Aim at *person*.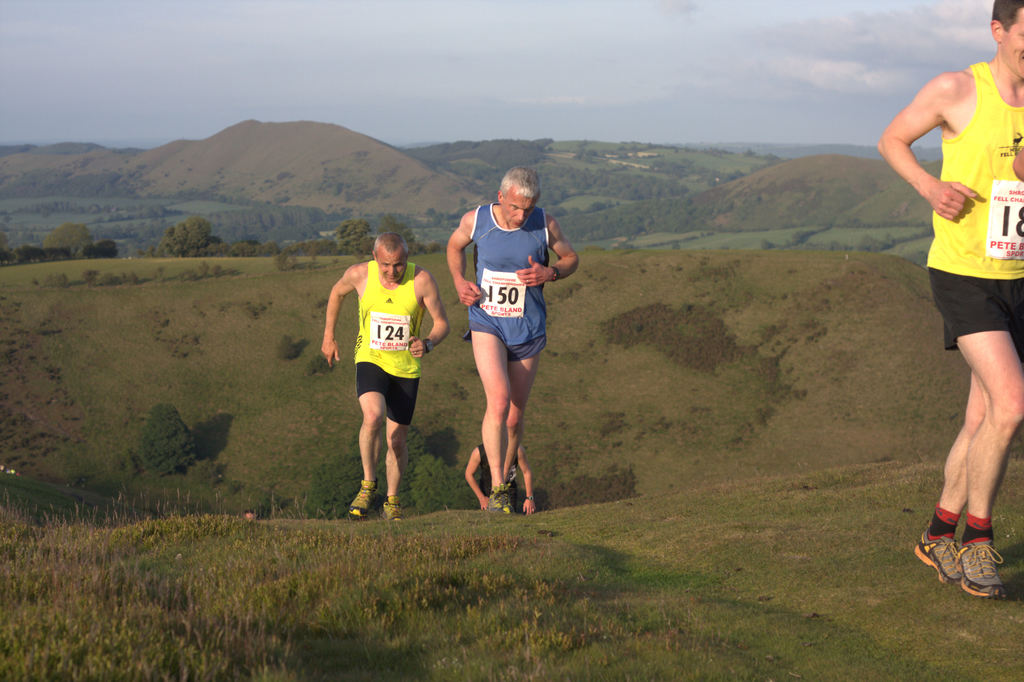
Aimed at left=460, top=450, right=532, bottom=509.
